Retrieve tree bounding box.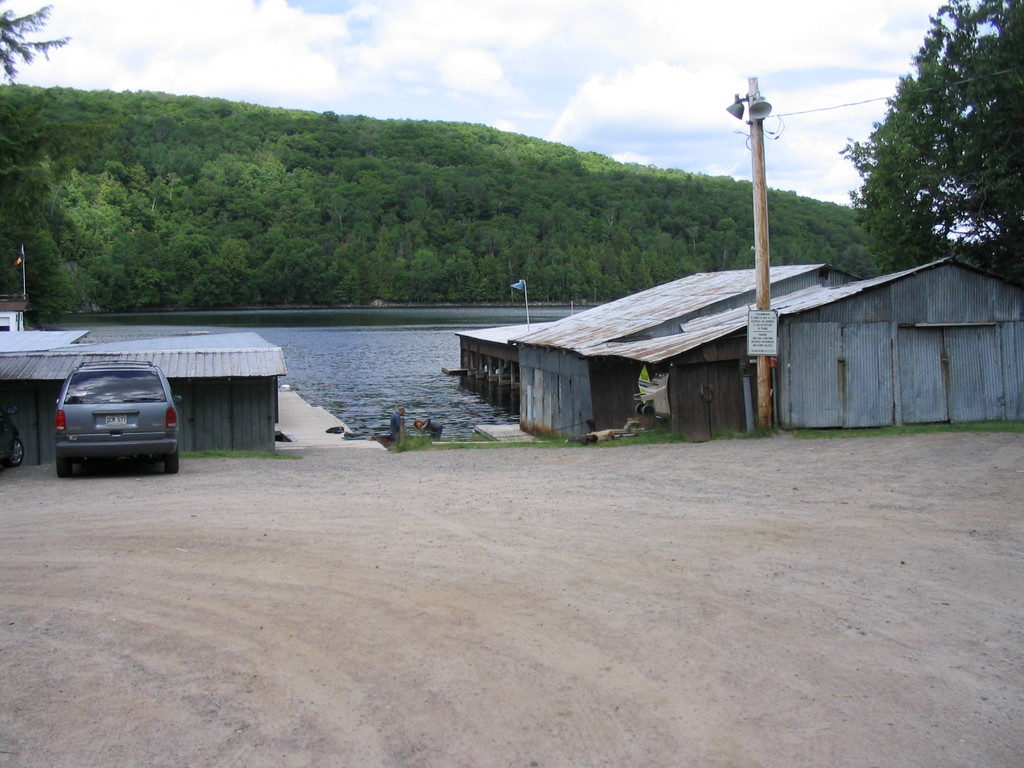
Bounding box: x1=0 y1=1 x2=69 y2=83.
